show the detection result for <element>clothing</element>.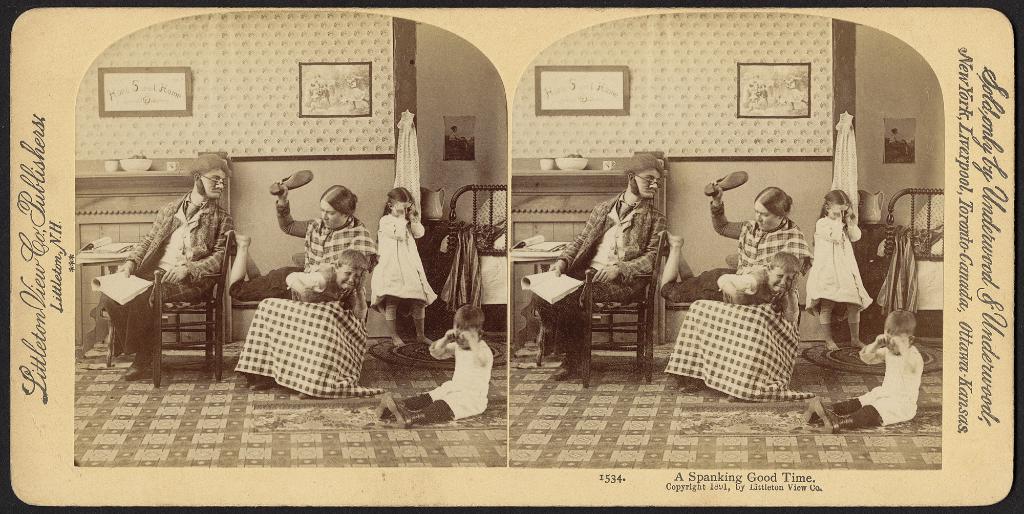
locate(310, 93, 314, 100).
